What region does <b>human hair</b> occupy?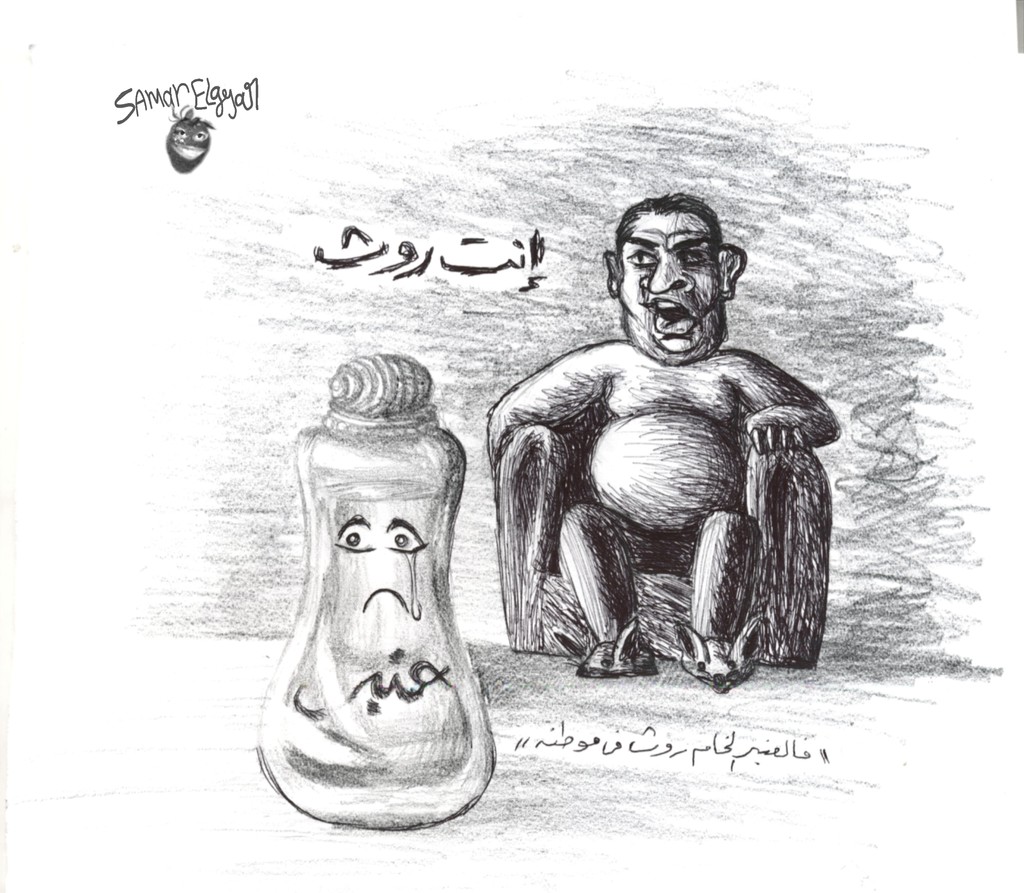
(left=595, top=189, right=728, bottom=306).
